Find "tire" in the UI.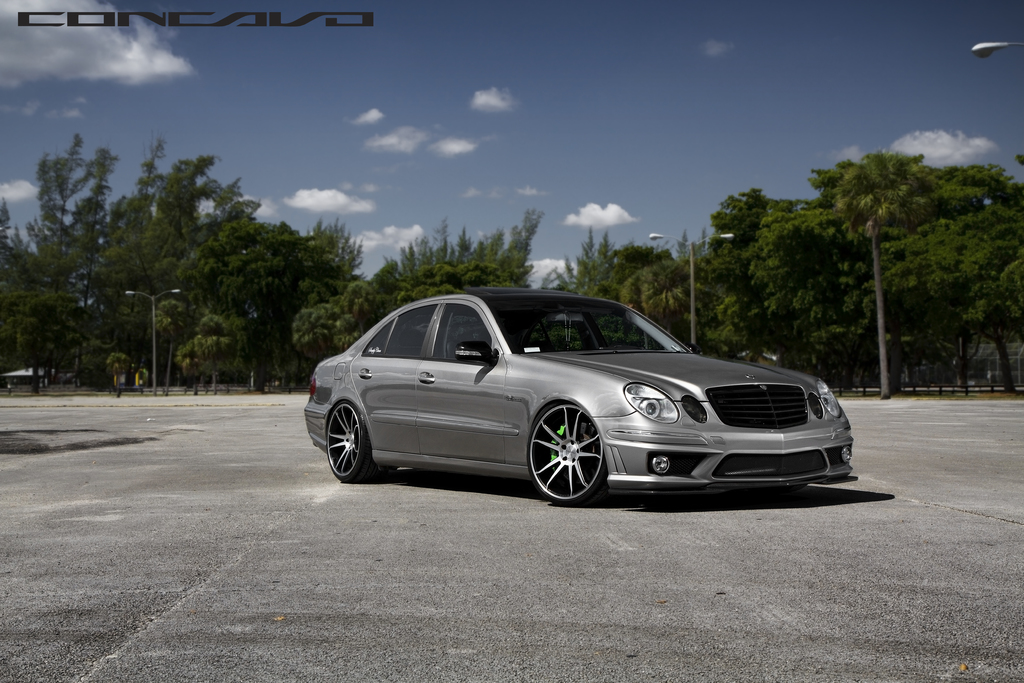
UI element at 528/413/612/500.
